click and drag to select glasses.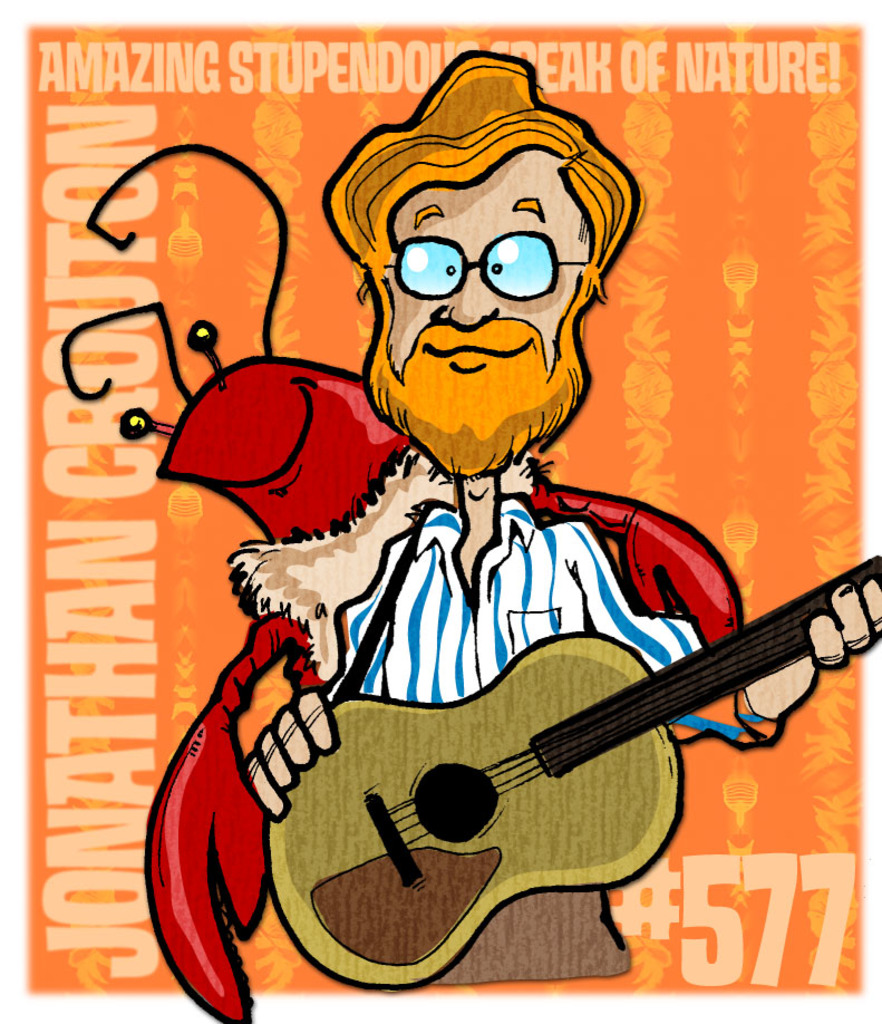
Selection: (x1=377, y1=223, x2=584, y2=293).
